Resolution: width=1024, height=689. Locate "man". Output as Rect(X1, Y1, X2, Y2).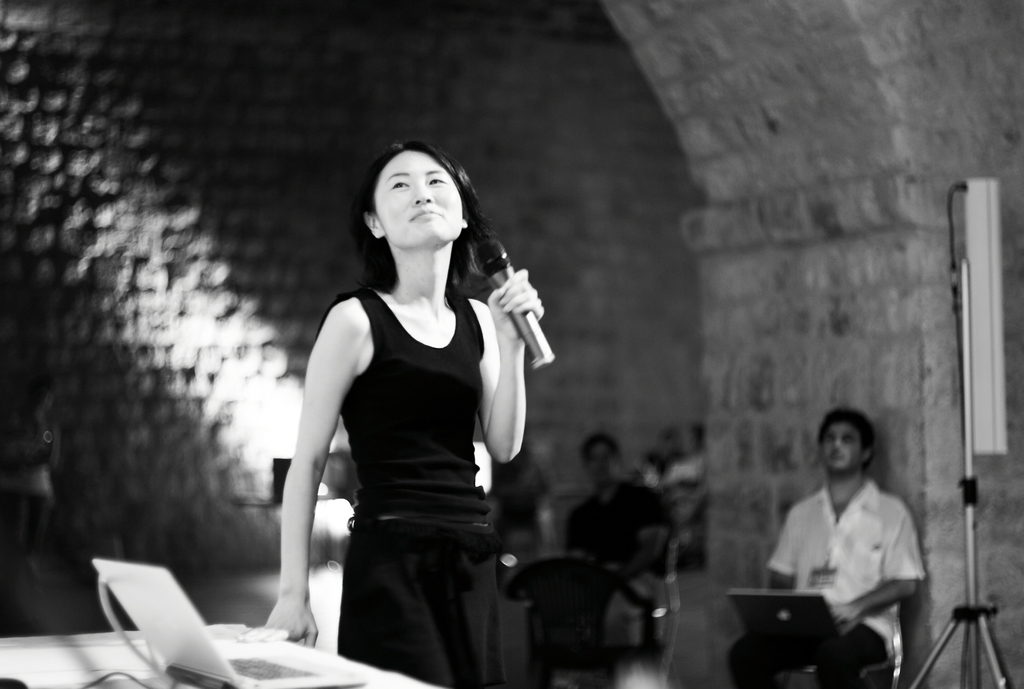
Rect(563, 434, 674, 649).
